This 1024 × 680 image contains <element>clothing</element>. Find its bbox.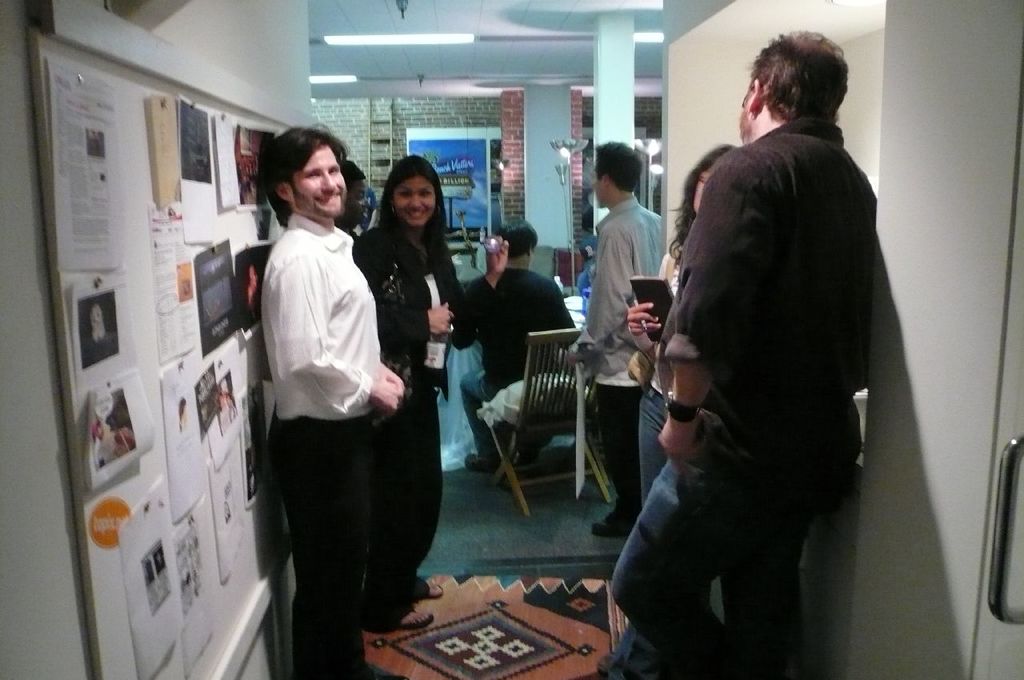
<box>611,108,874,679</box>.
